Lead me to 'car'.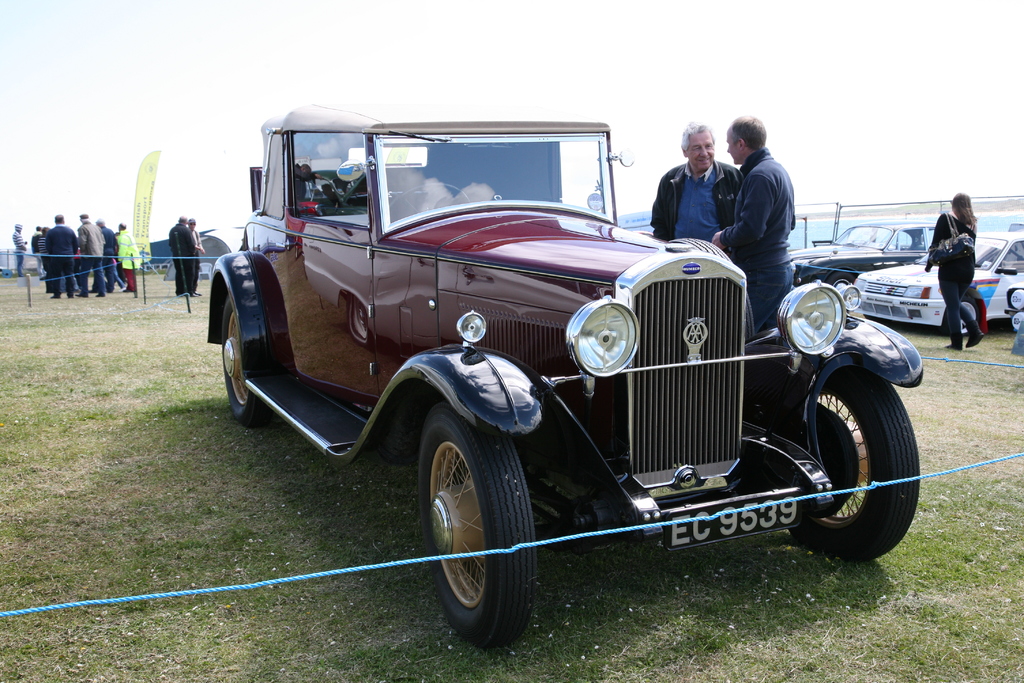
Lead to detection(202, 92, 918, 635).
